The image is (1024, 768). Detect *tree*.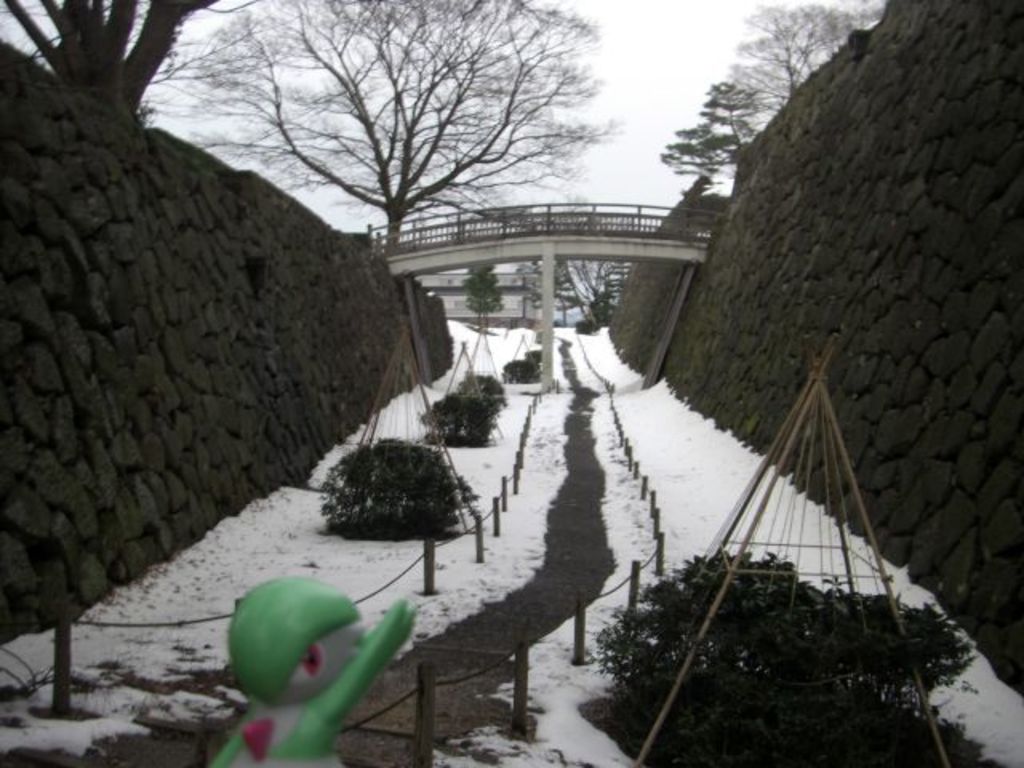
Detection: 2, 0, 218, 112.
